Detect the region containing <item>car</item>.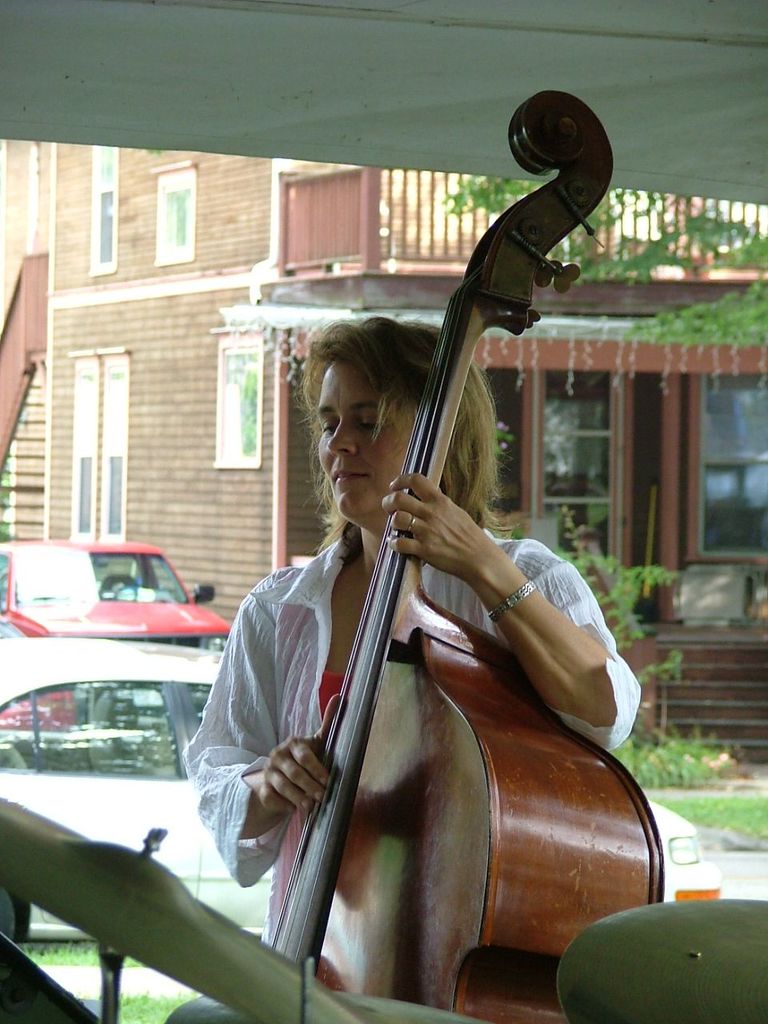
BBox(0, 617, 79, 769).
